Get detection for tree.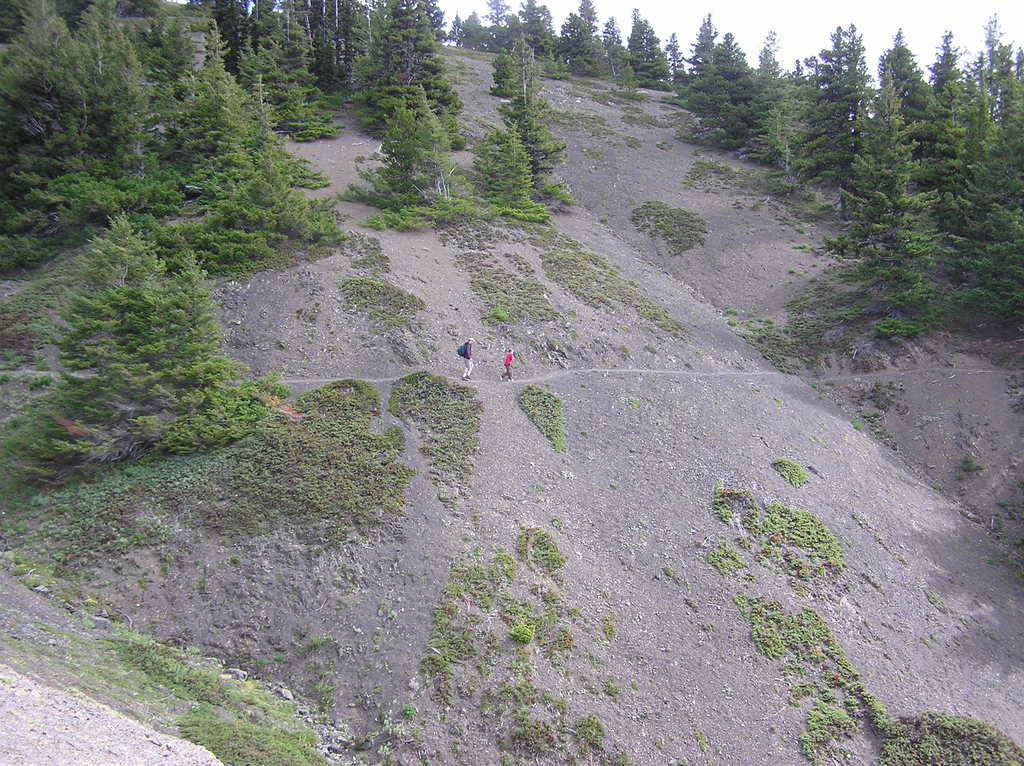
Detection: (left=475, top=38, right=580, bottom=221).
